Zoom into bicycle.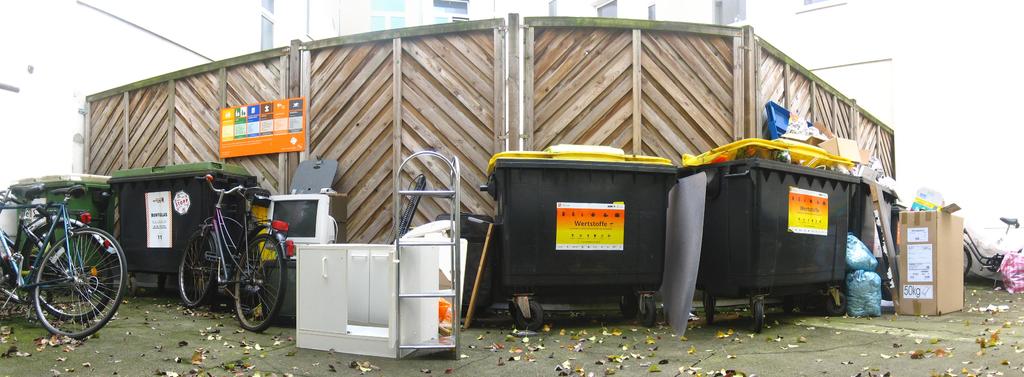
Zoom target: (964,211,1023,285).
